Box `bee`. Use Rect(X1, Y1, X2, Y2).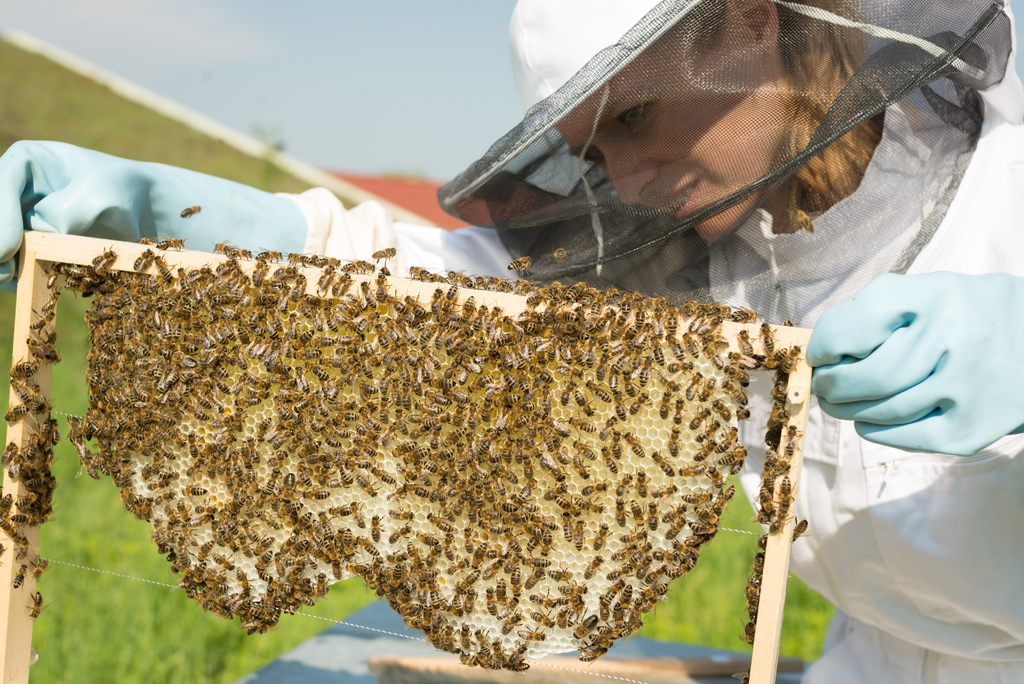
Rect(691, 520, 717, 539).
